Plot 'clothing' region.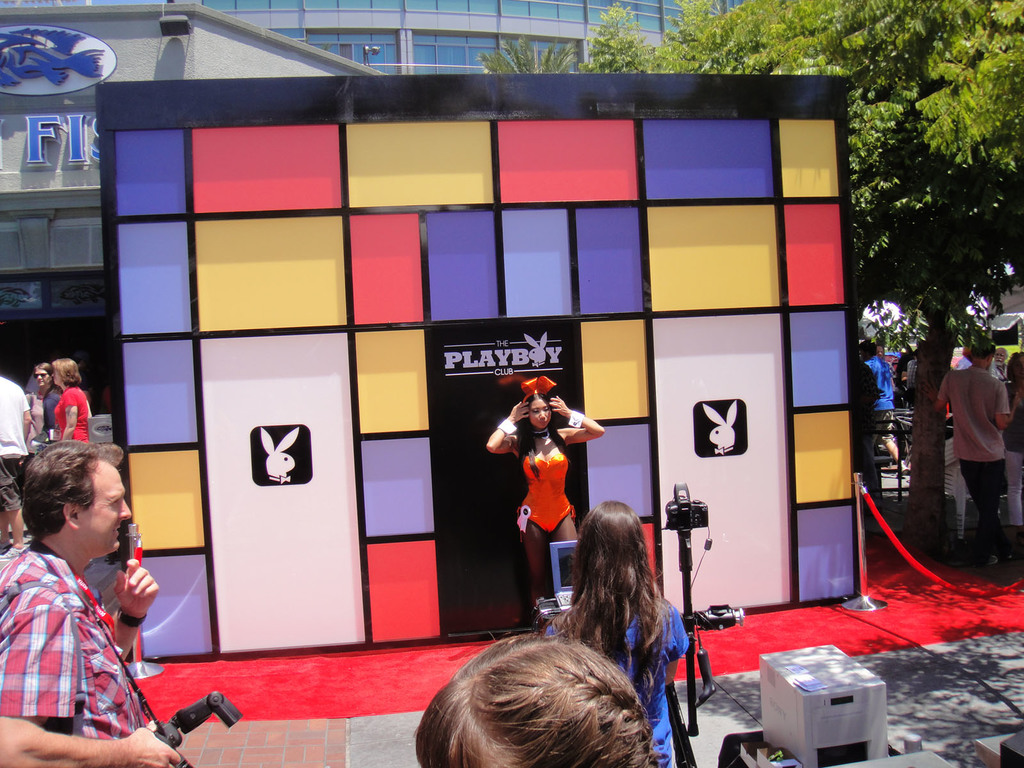
Plotted at box=[519, 429, 579, 611].
